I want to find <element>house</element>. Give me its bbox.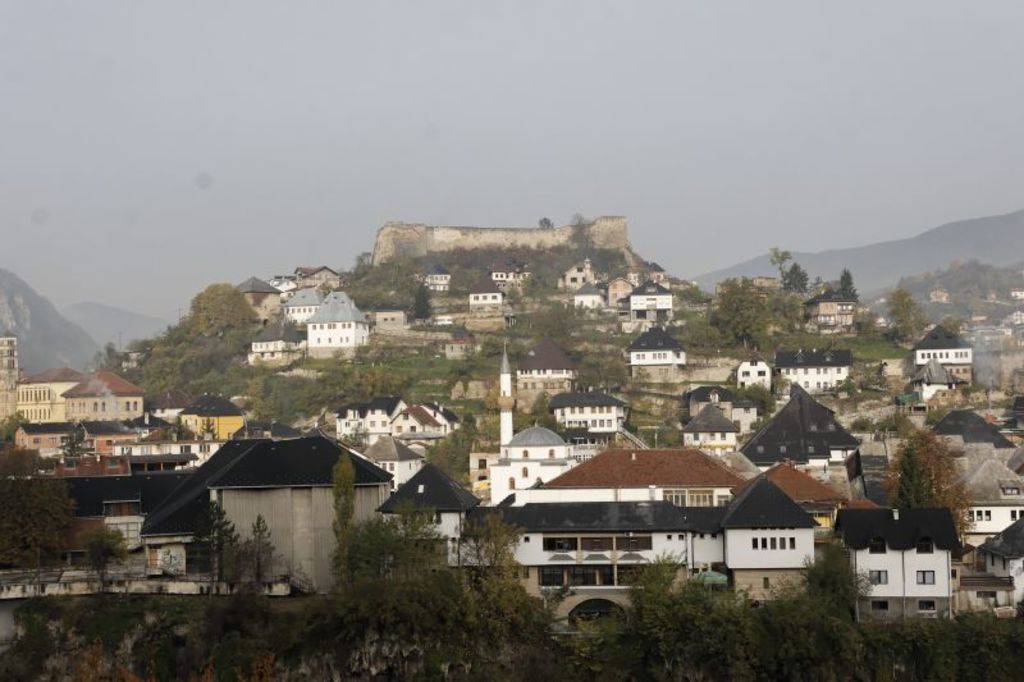
bbox=[677, 393, 742, 456].
